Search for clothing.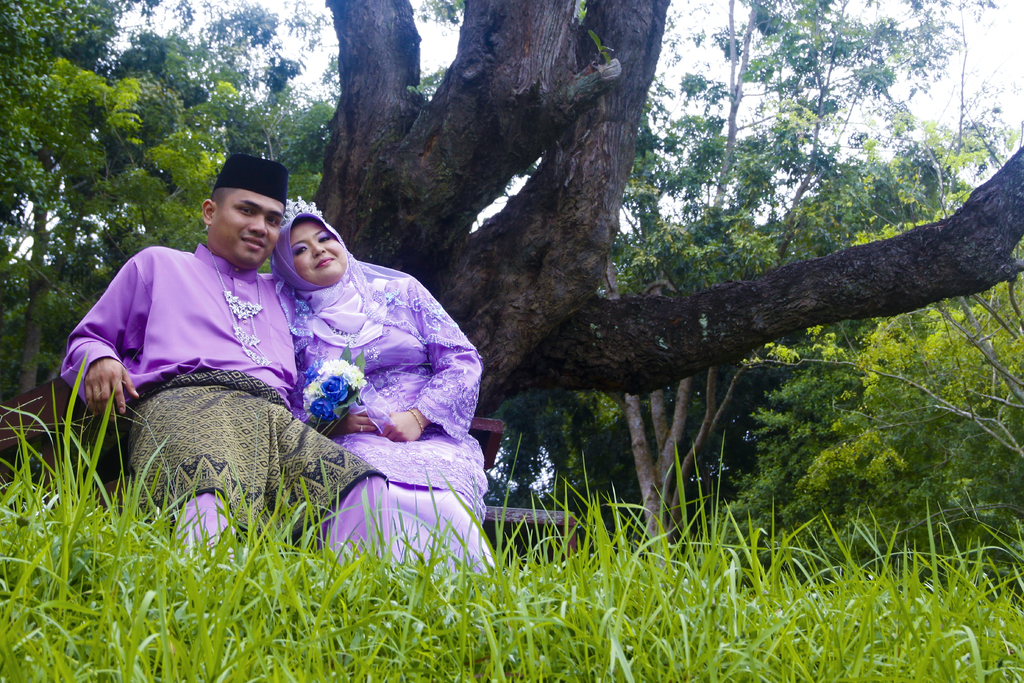
Found at [x1=271, y1=197, x2=495, y2=570].
